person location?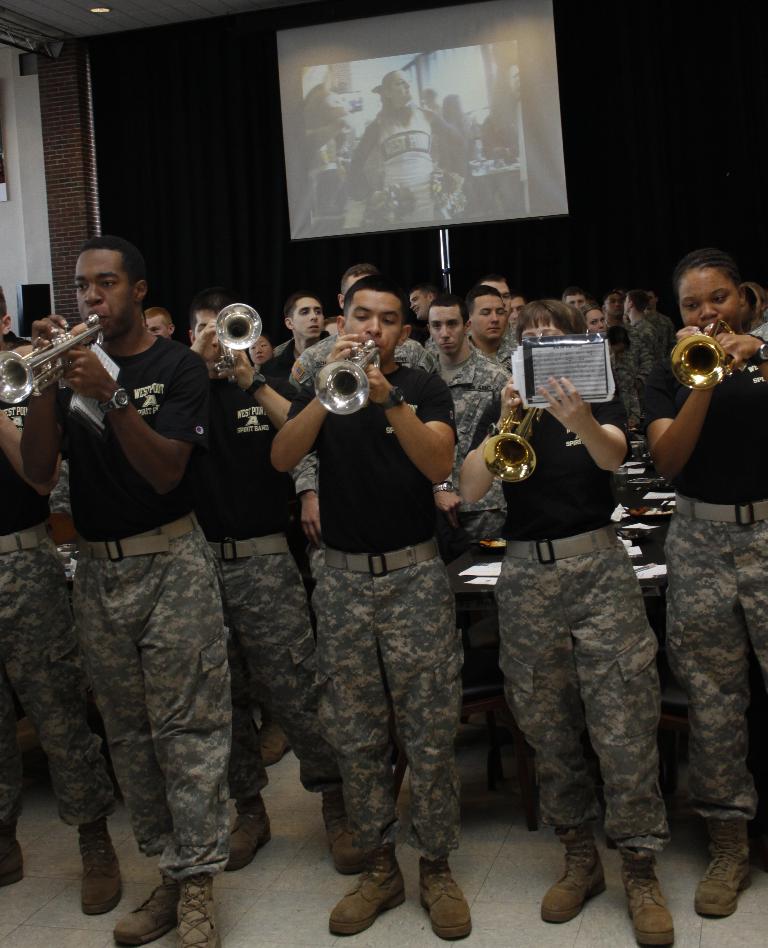
detection(17, 233, 236, 947)
